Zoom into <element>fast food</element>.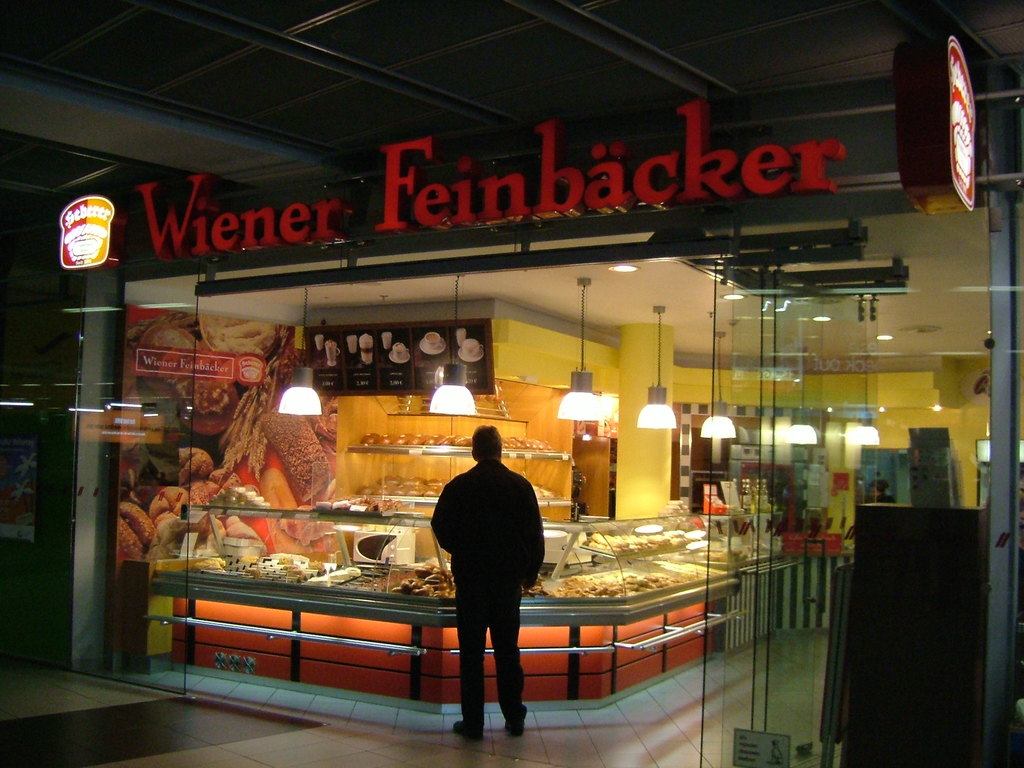
Zoom target: l=356, t=429, r=473, b=446.
